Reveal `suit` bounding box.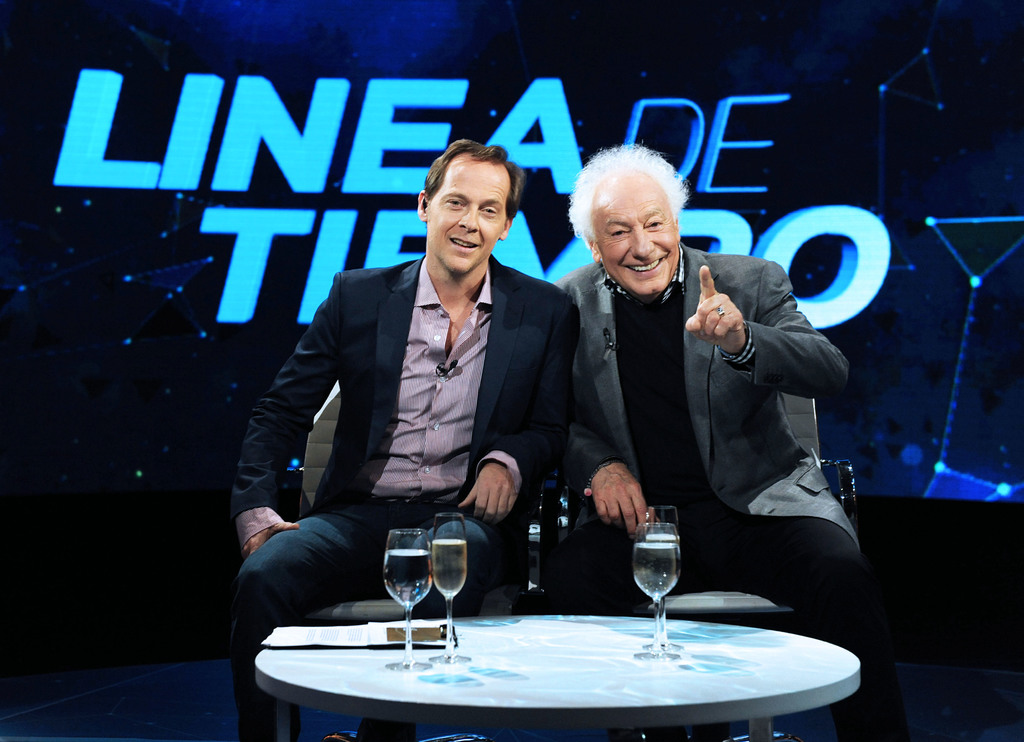
Revealed: left=548, top=239, right=865, bottom=741.
